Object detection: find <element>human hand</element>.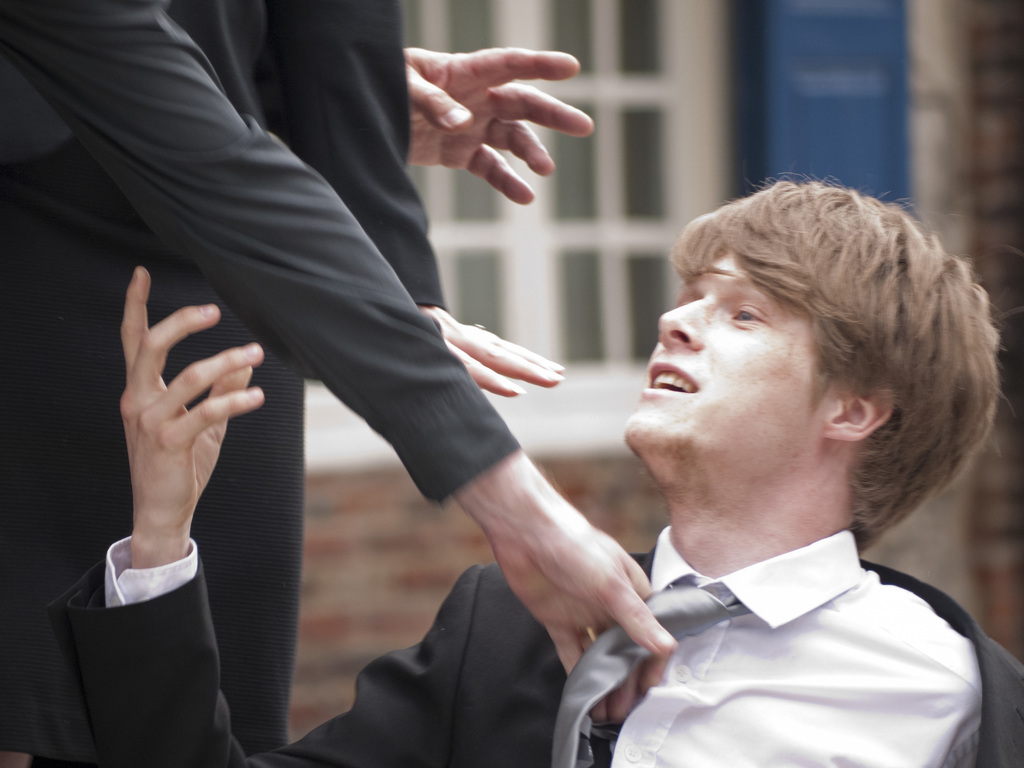
BBox(419, 306, 569, 399).
